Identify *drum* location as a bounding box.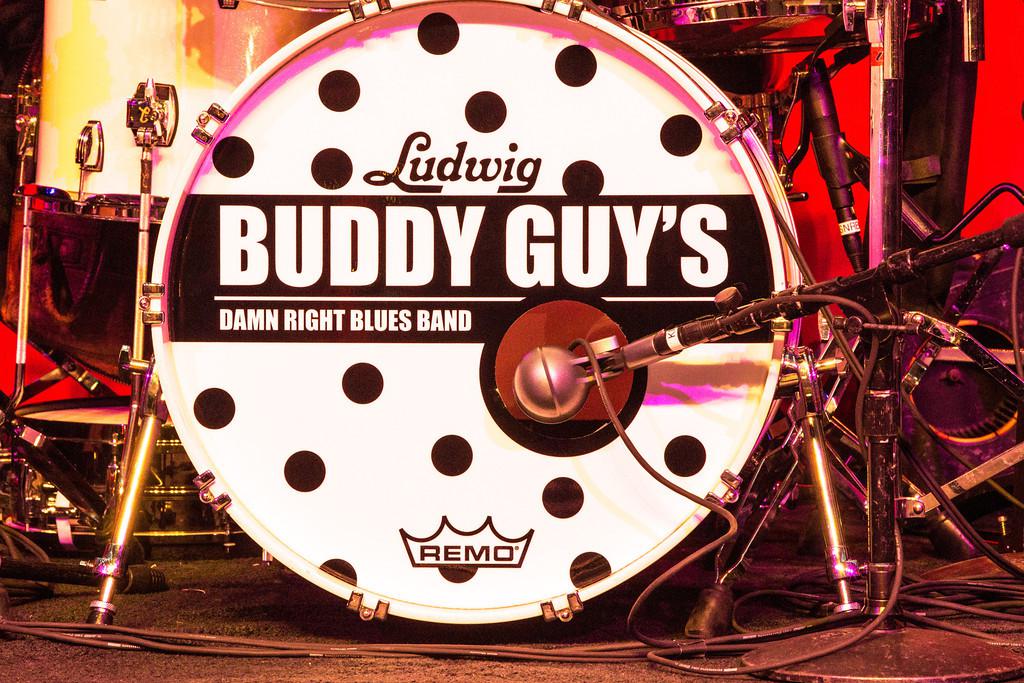
Rect(0, 183, 171, 382).
